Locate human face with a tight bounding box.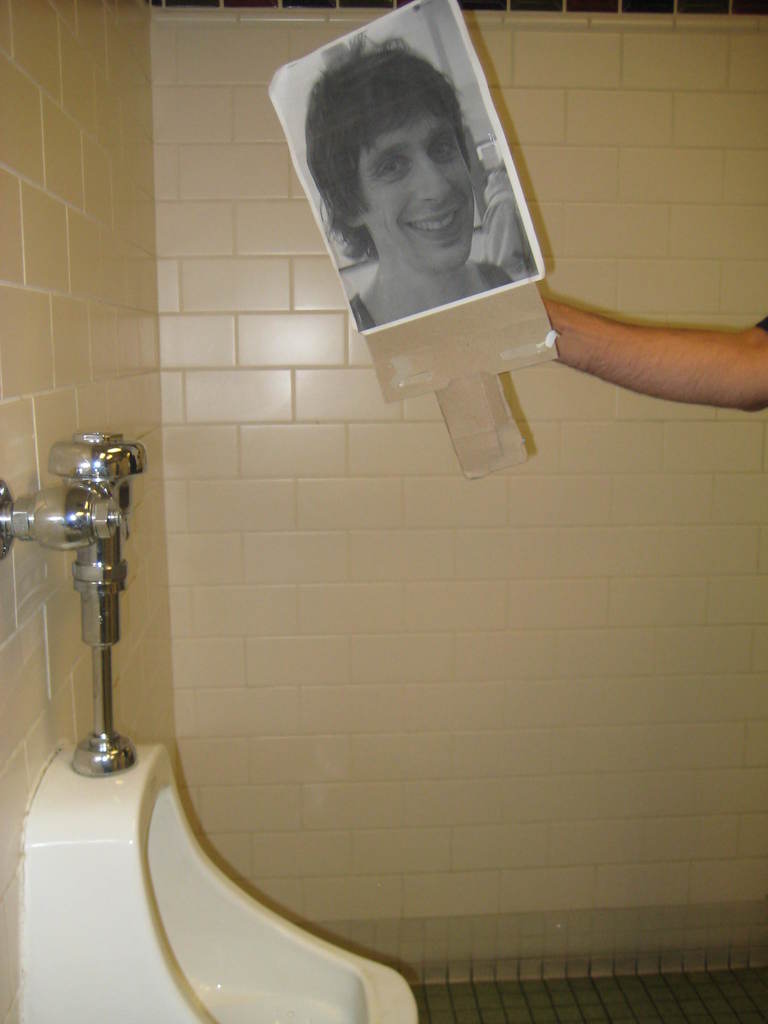
bbox=[362, 137, 472, 277].
